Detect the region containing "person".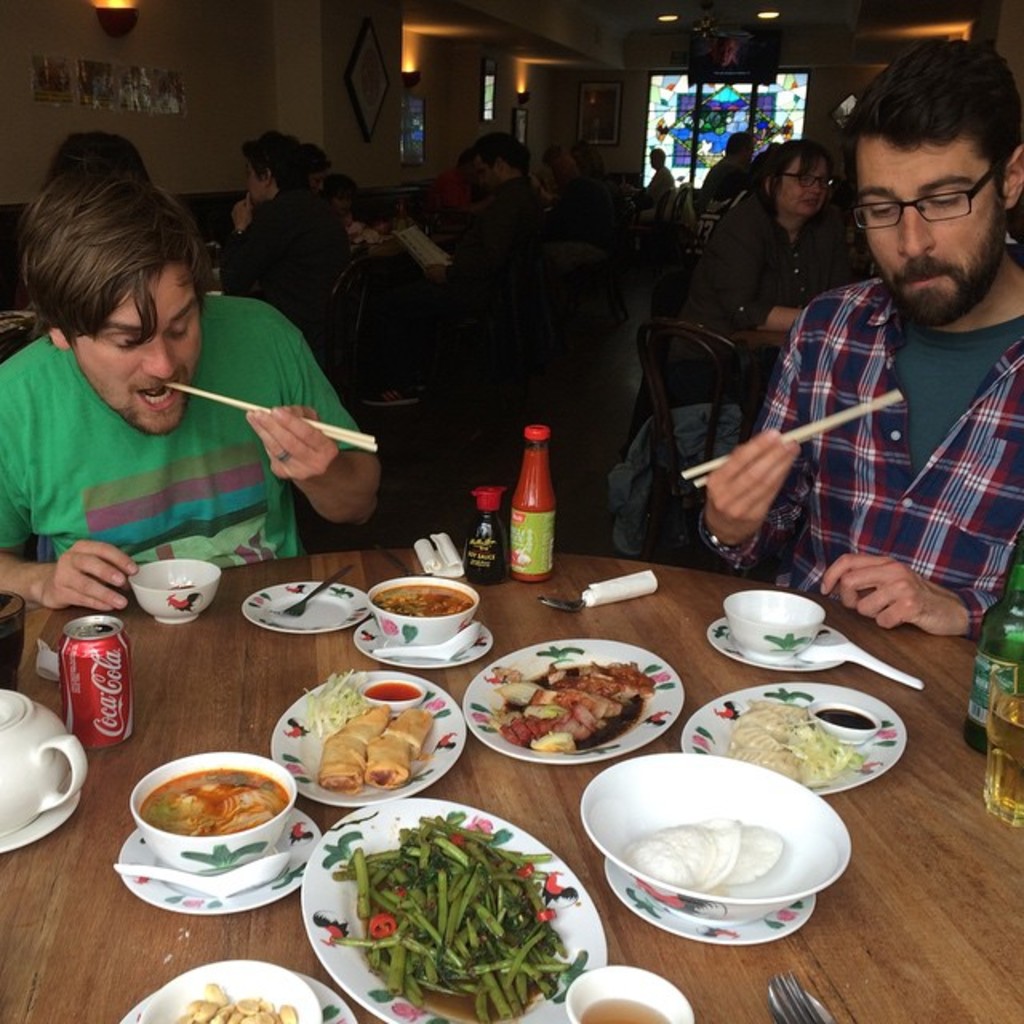
bbox=[606, 134, 890, 555].
